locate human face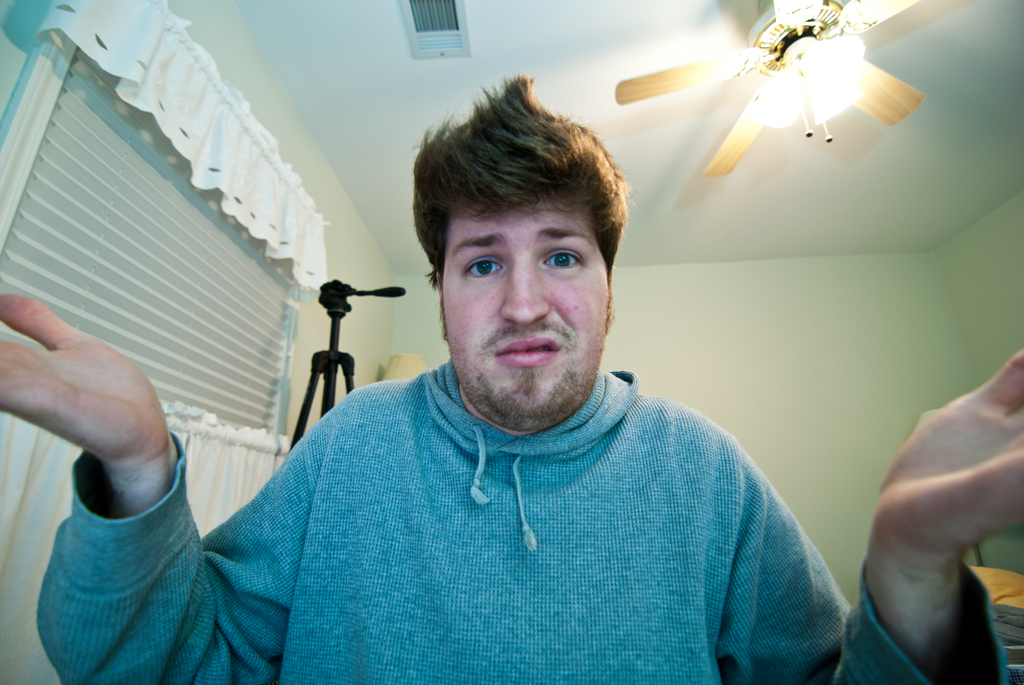
x1=441 y1=193 x2=606 y2=420
